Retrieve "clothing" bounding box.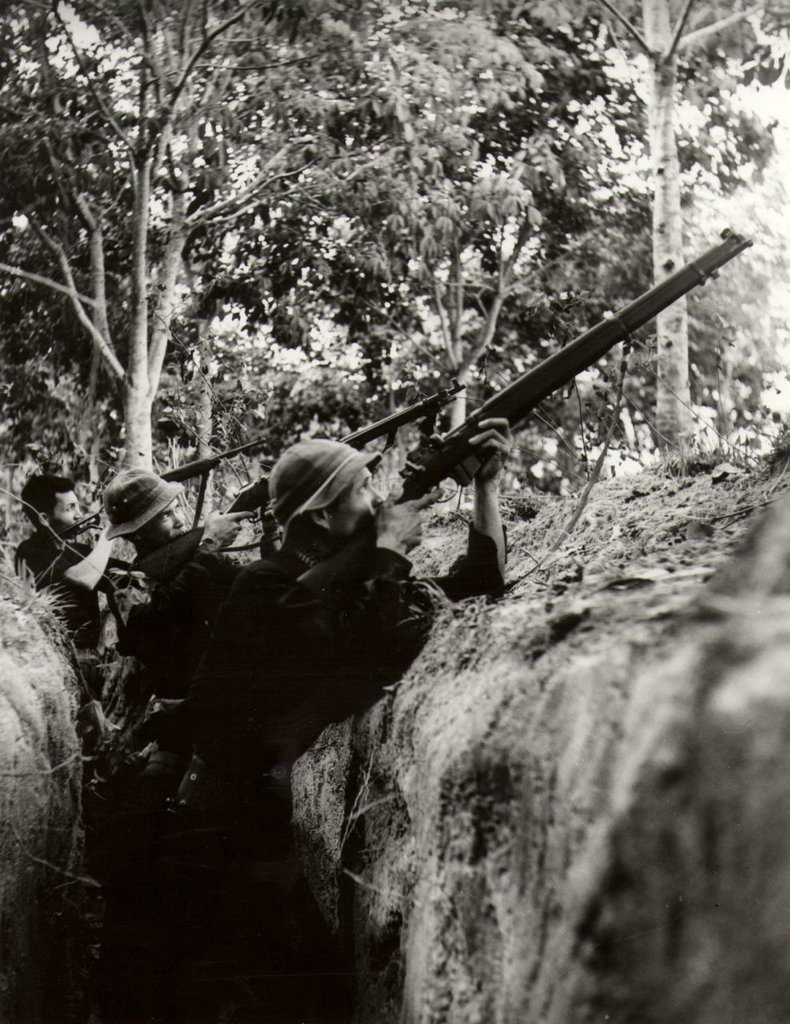
Bounding box: rect(114, 526, 244, 718).
